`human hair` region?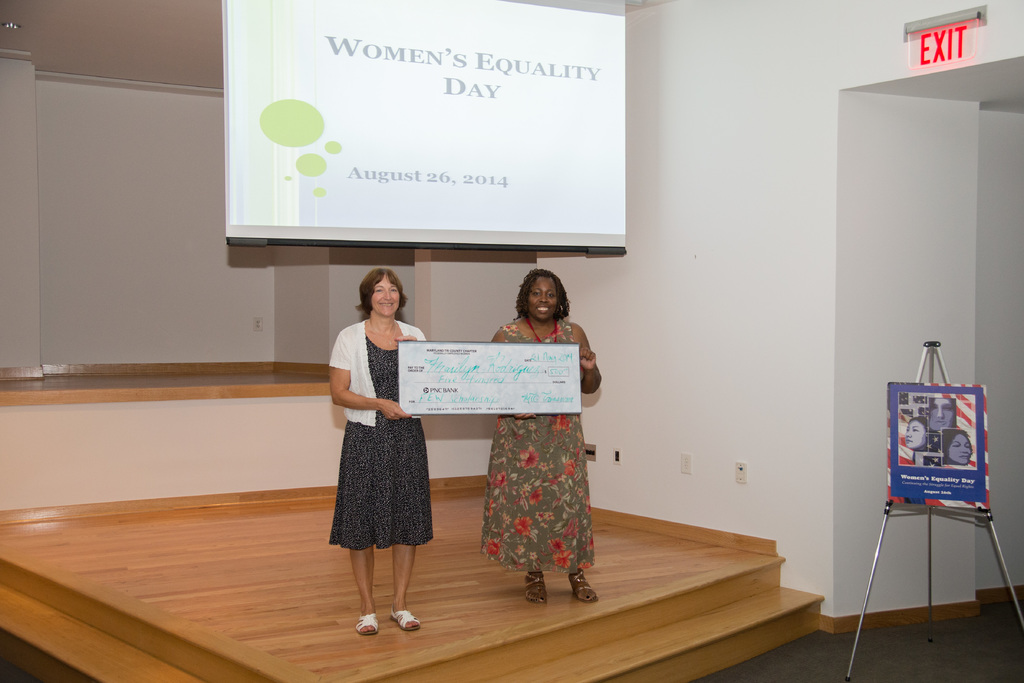
crop(348, 265, 405, 326)
